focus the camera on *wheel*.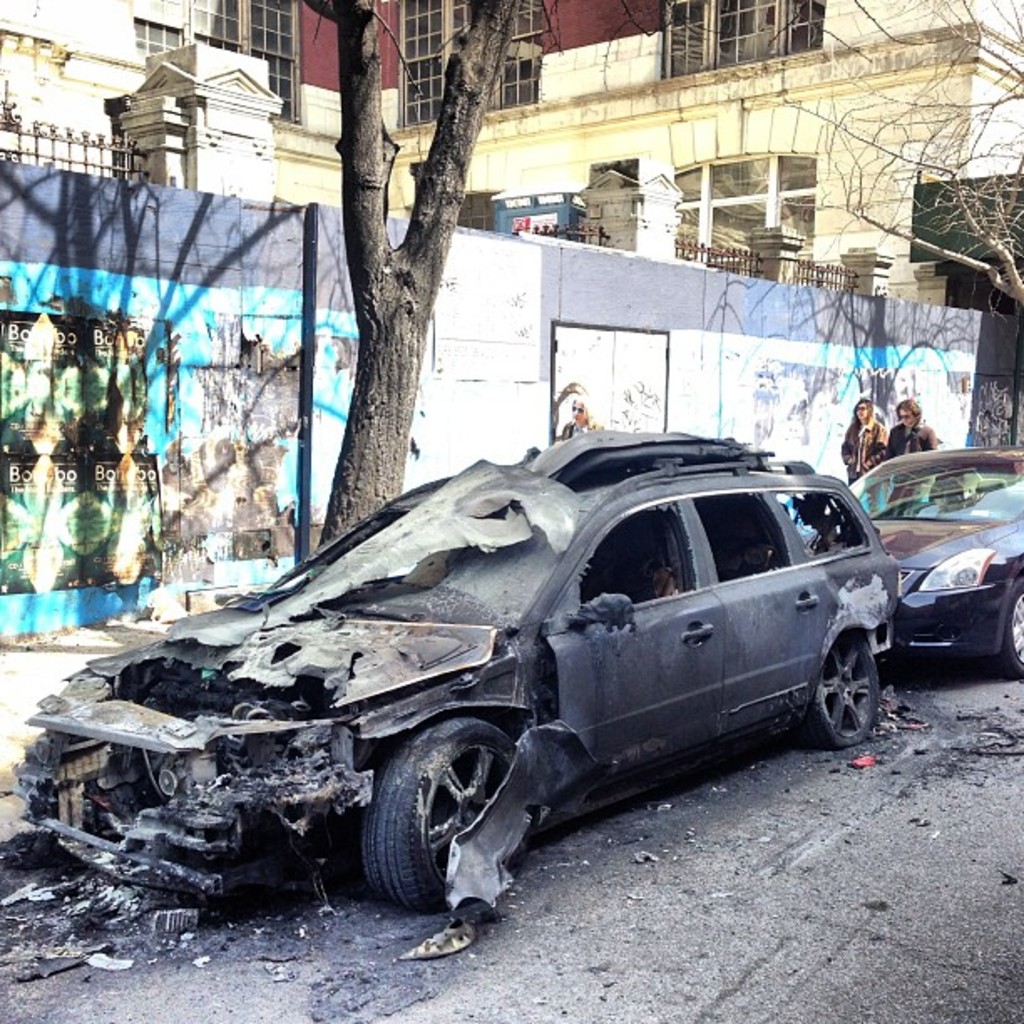
Focus region: [x1=358, y1=719, x2=515, y2=920].
